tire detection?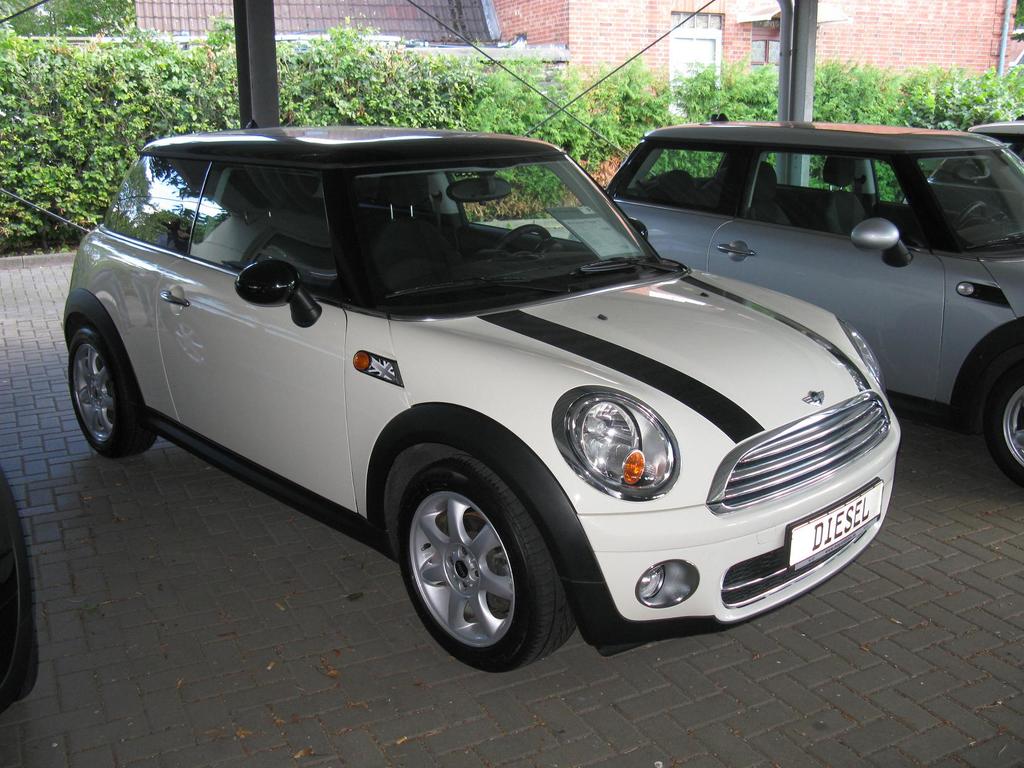
rect(393, 459, 560, 673)
